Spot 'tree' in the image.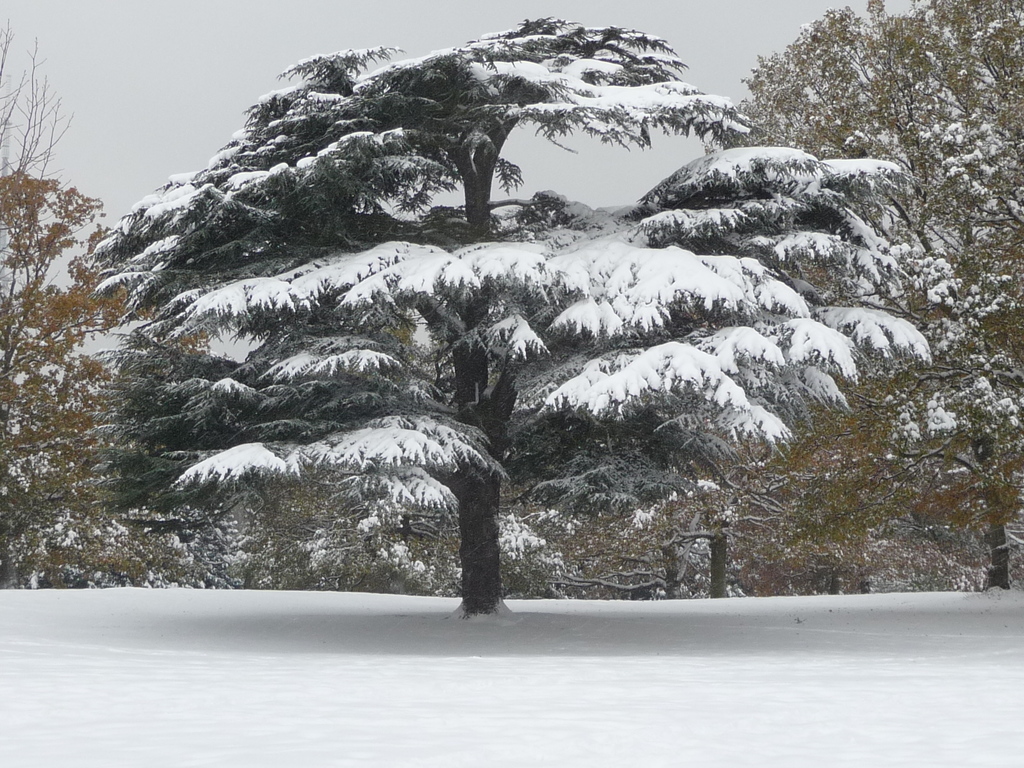
'tree' found at {"left": 711, "top": 0, "right": 1023, "bottom": 600}.
